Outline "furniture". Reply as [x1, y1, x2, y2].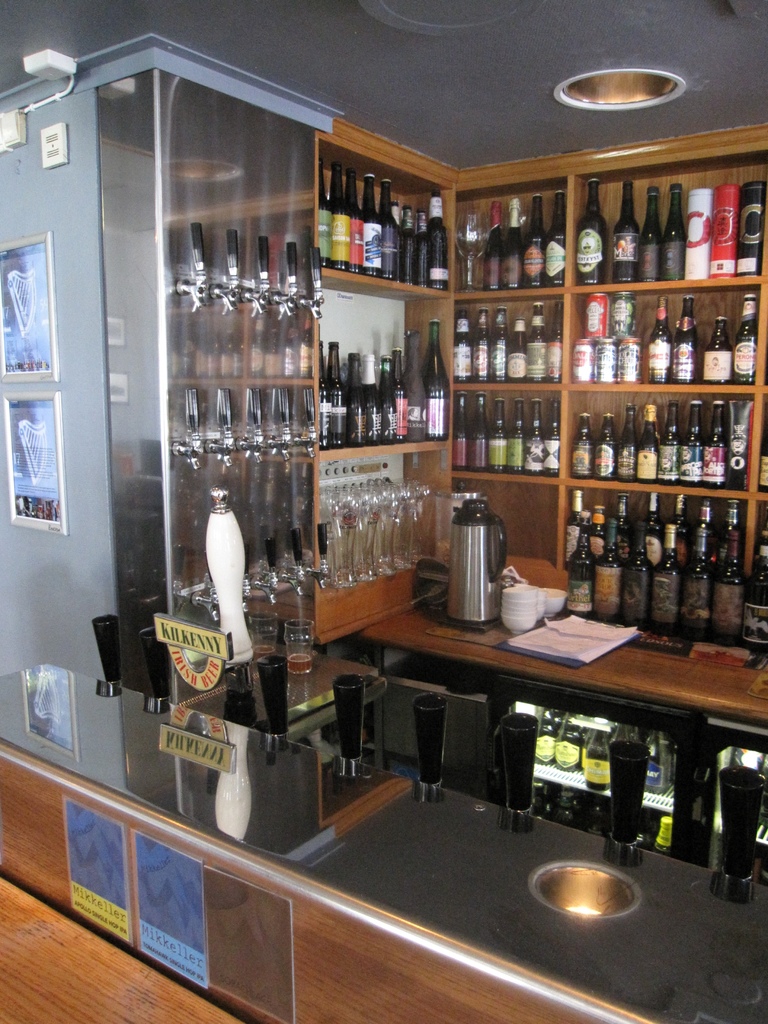
[0, 33, 767, 1023].
